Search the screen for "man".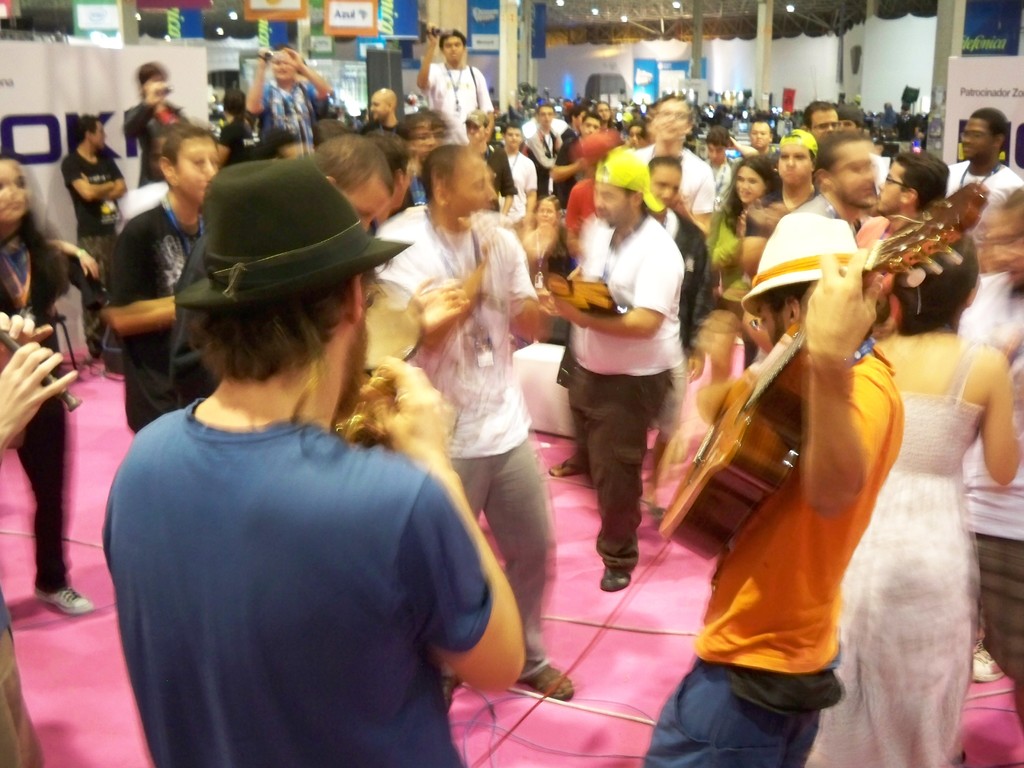
Found at 529:103:558:186.
